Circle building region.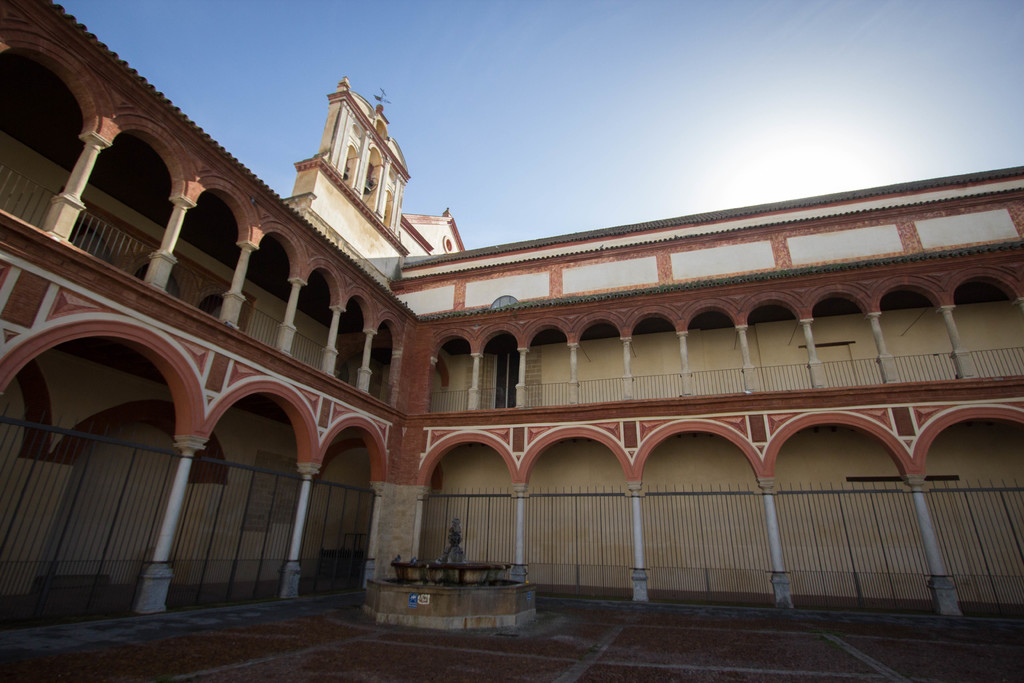
Region: [287,79,467,286].
